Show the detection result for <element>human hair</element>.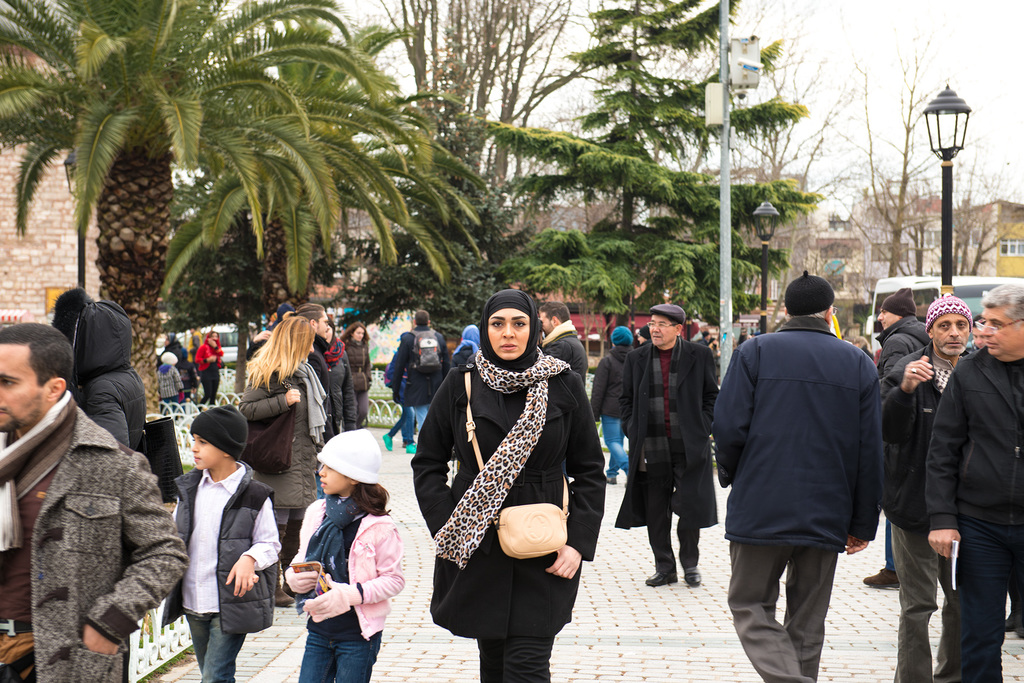
<box>340,321,371,345</box>.
